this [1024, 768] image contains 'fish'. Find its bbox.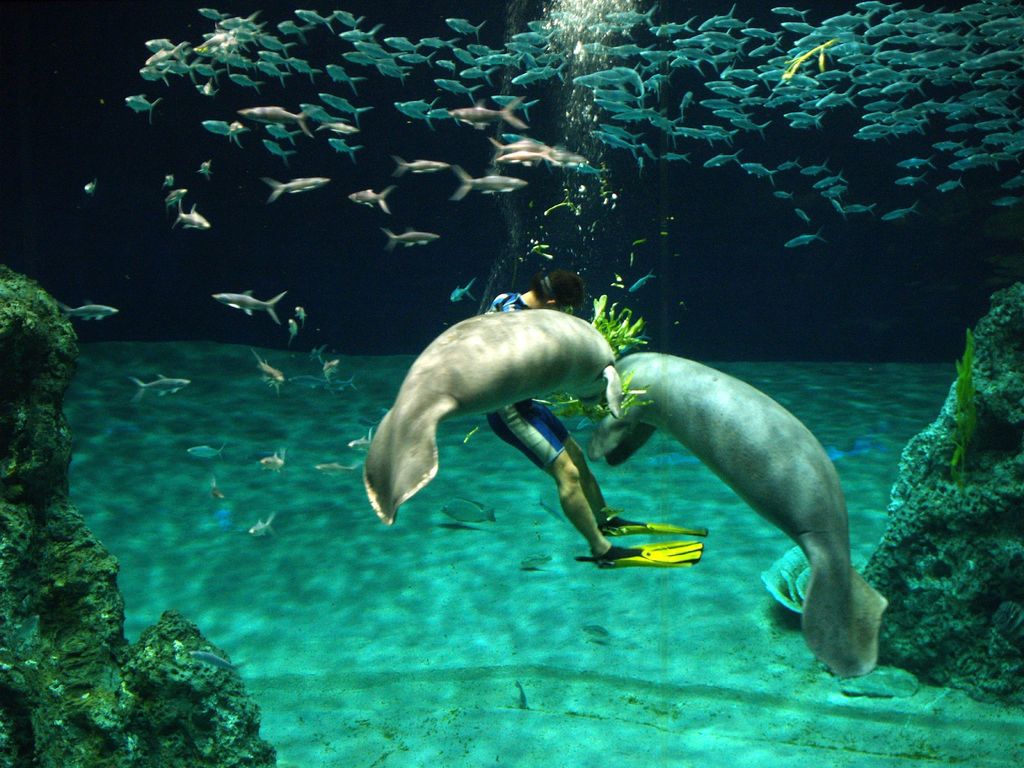
<bbox>326, 380, 358, 392</bbox>.
